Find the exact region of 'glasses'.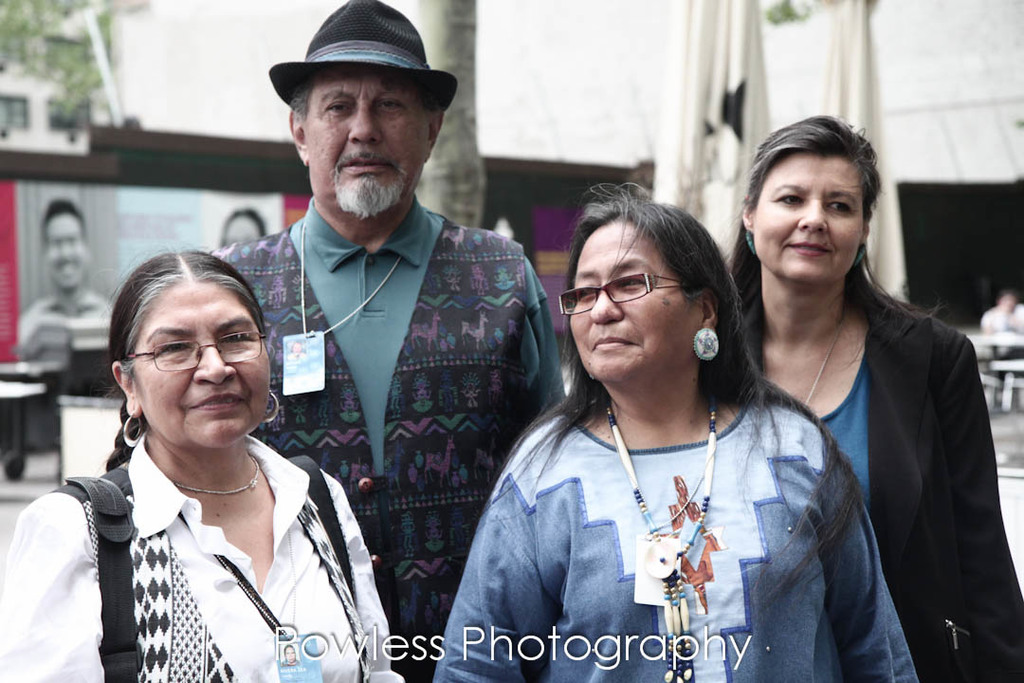
Exact region: 553, 268, 690, 320.
